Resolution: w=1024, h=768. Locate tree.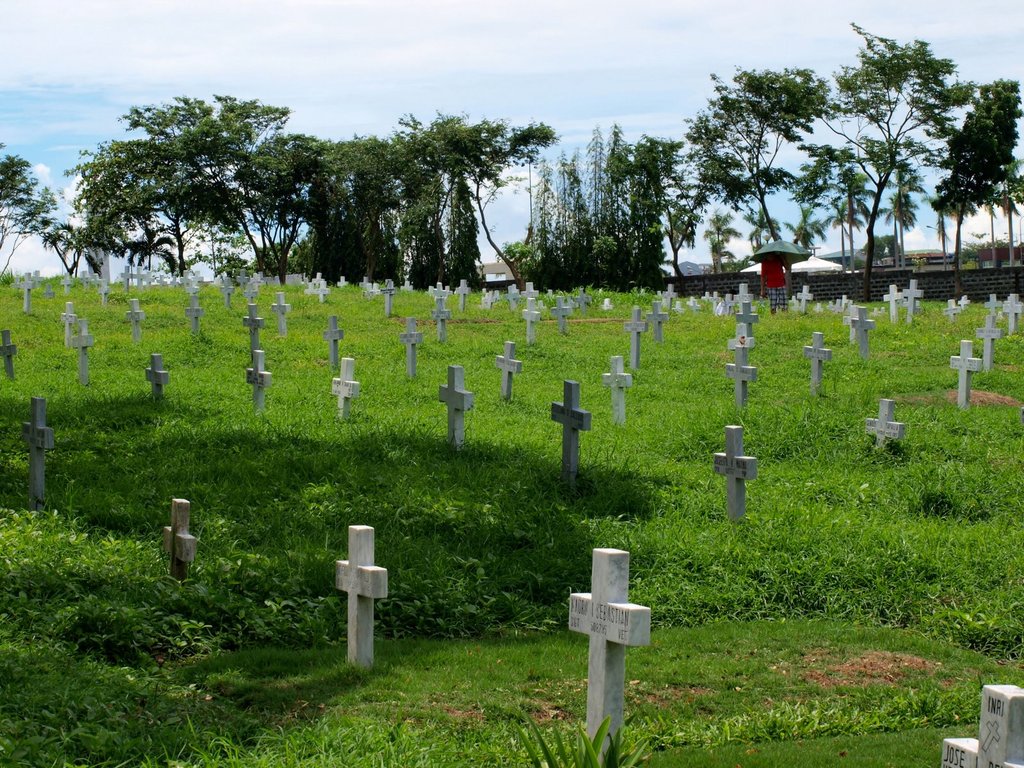
crop(813, 33, 966, 297).
